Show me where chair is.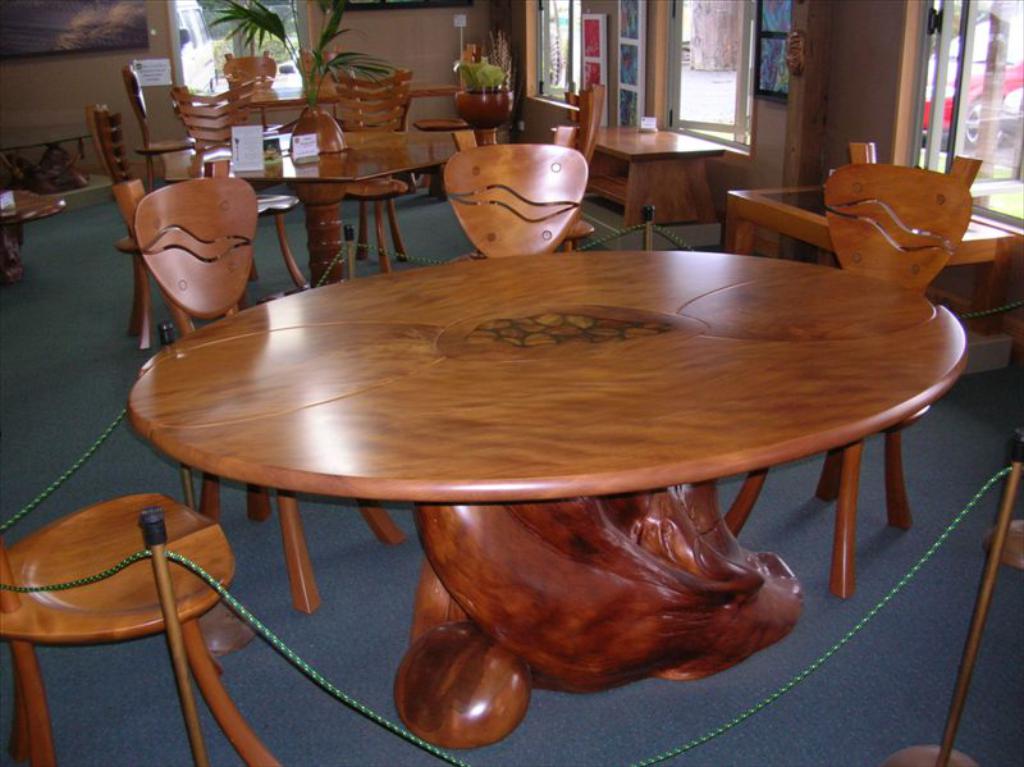
chair is at {"x1": 549, "y1": 78, "x2": 605, "y2": 252}.
